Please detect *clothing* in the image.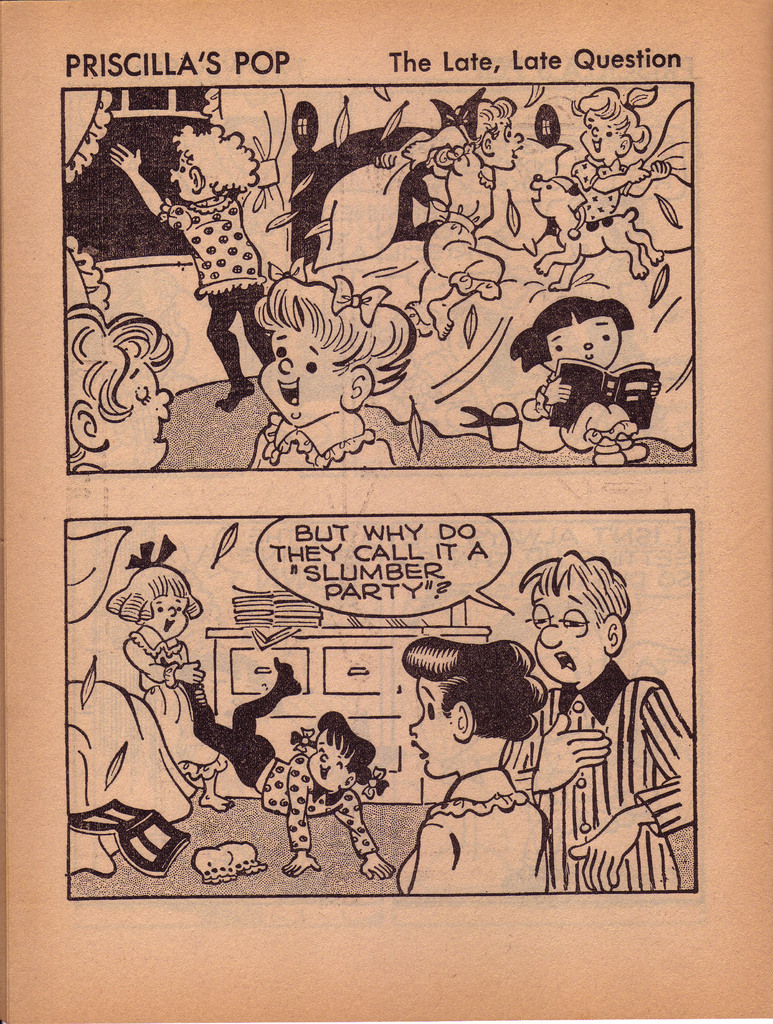
crop(410, 788, 536, 895).
